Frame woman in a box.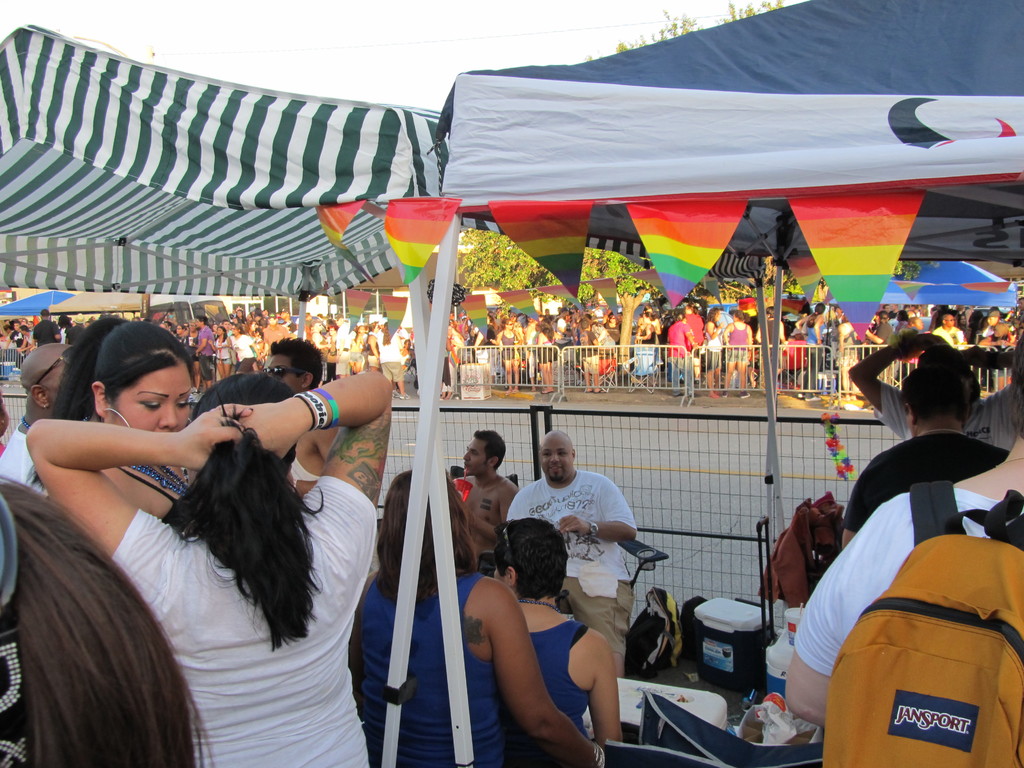
{"x1": 908, "y1": 316, "x2": 922, "y2": 333}.
